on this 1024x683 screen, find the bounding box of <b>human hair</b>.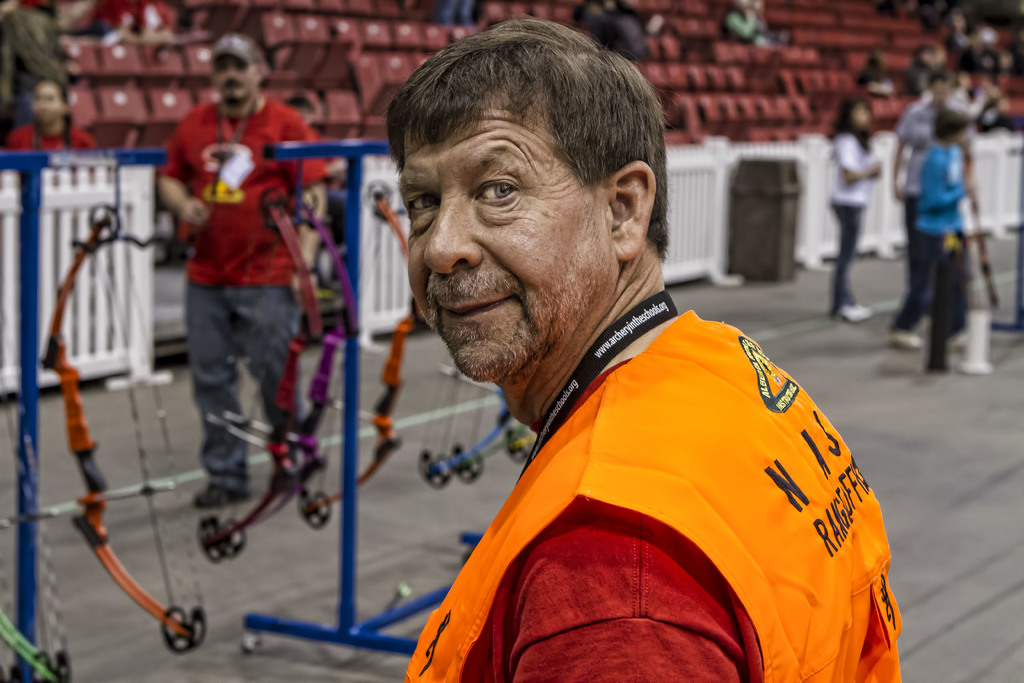
Bounding box: <box>932,108,968,144</box>.
